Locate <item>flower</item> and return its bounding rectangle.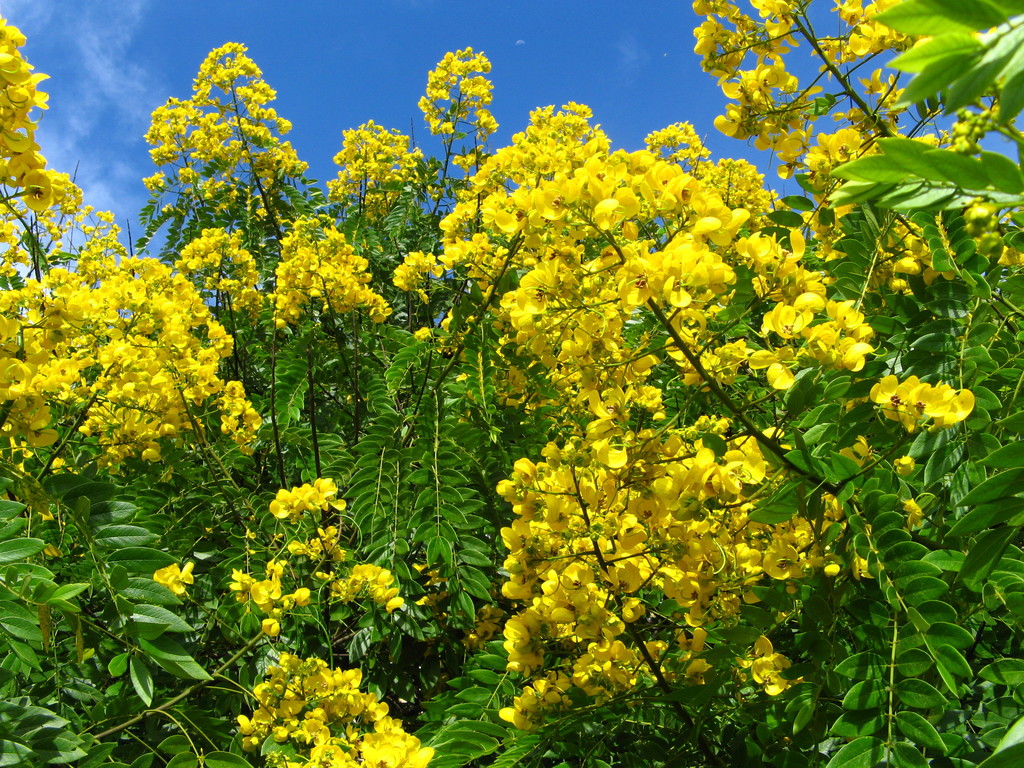
bbox(772, 305, 810, 344).
